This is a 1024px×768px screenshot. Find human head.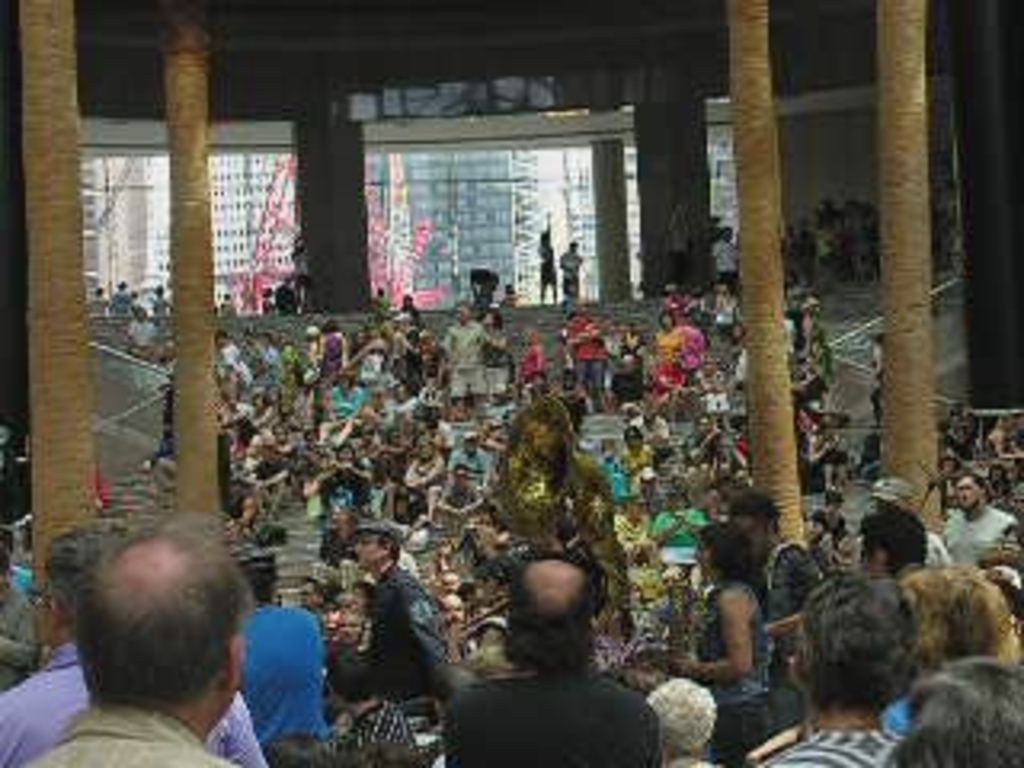
Bounding box: locate(646, 678, 720, 762).
